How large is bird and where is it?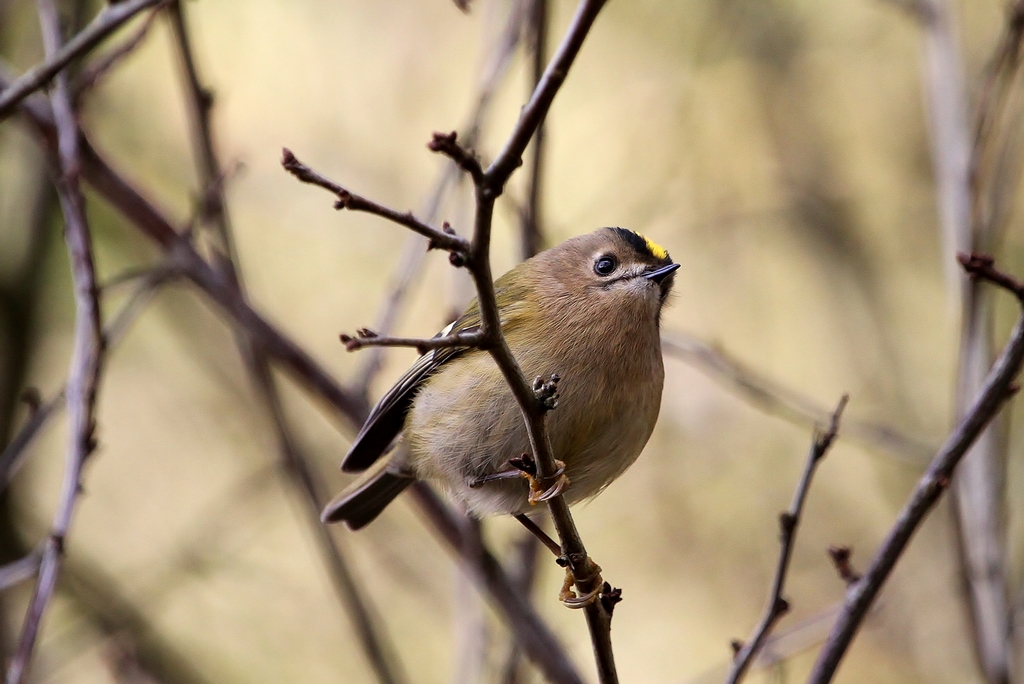
Bounding box: (320, 211, 642, 529).
